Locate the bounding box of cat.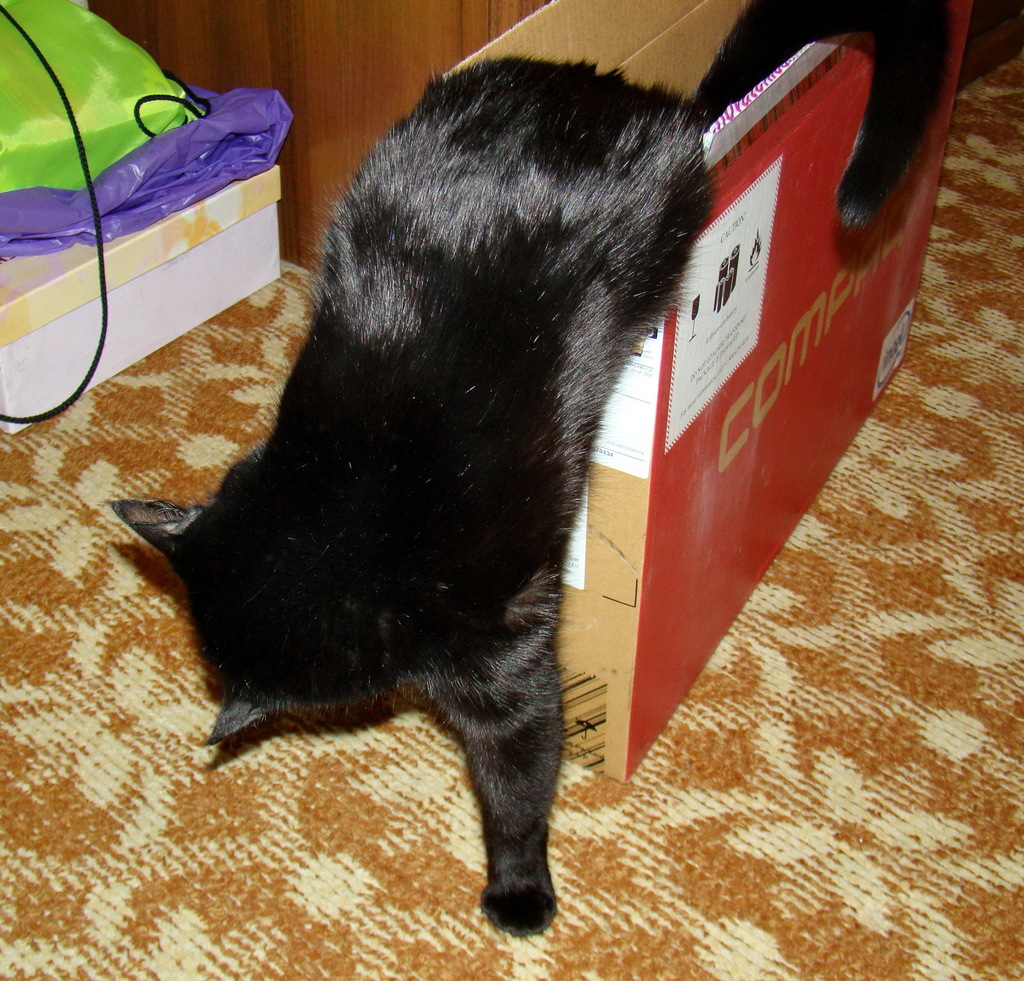
Bounding box: (left=95, top=0, right=968, bottom=934).
